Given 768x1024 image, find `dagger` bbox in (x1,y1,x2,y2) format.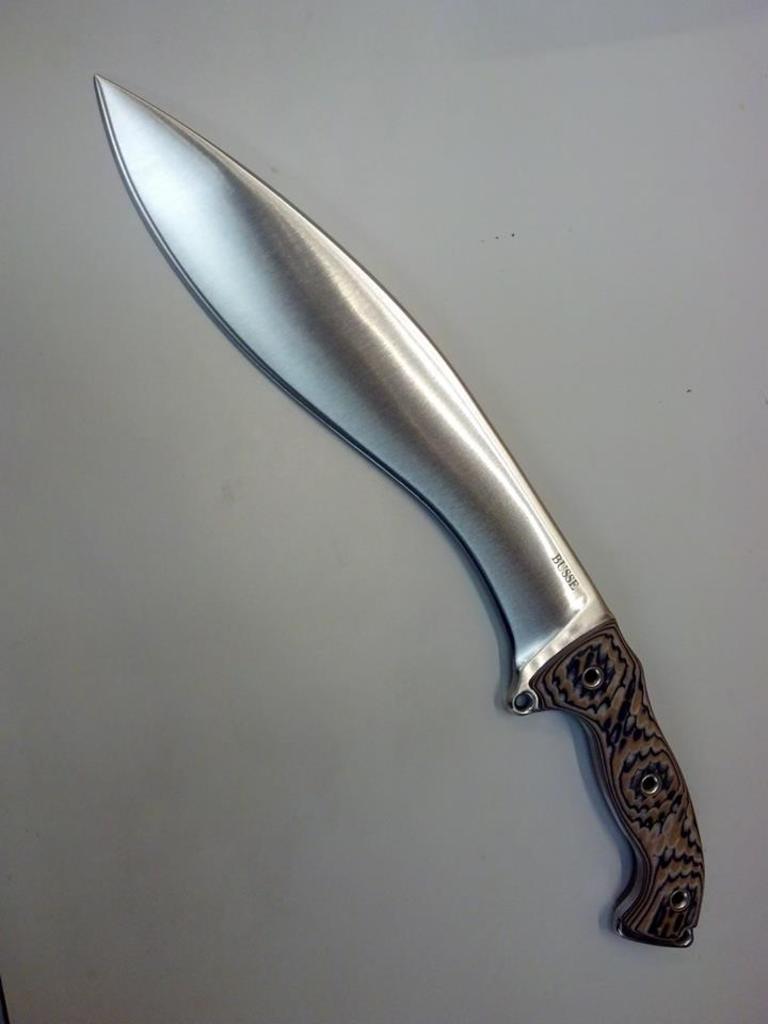
(96,73,707,950).
